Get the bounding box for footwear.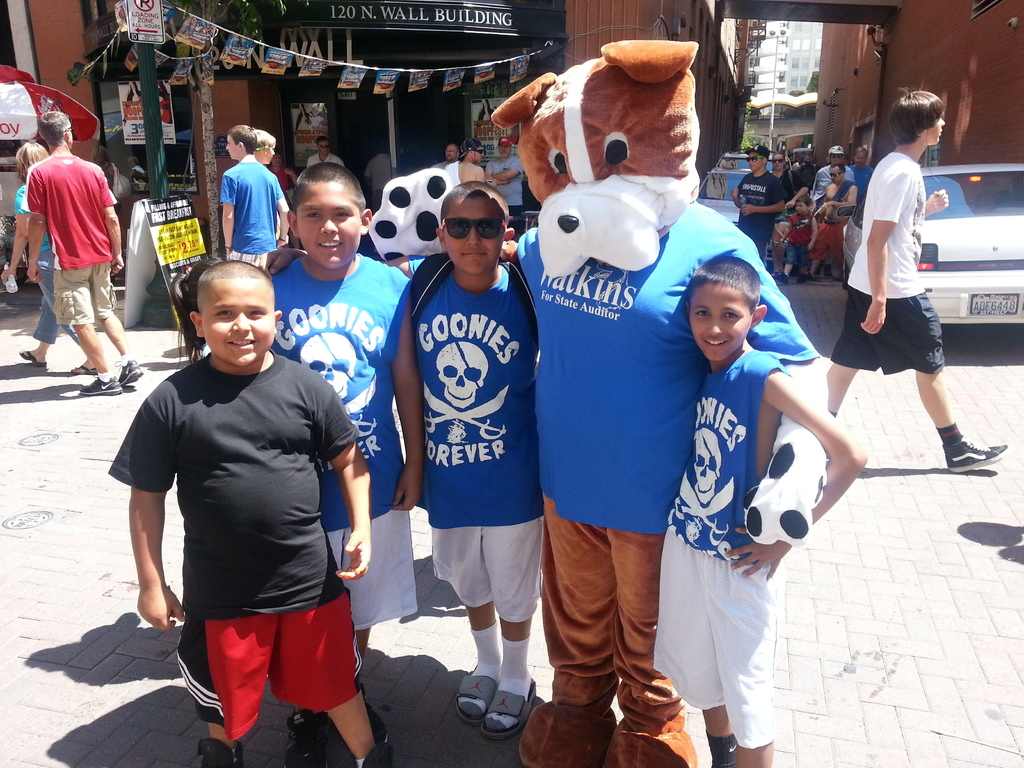
pyautogui.locateOnScreen(940, 428, 1009, 472).
